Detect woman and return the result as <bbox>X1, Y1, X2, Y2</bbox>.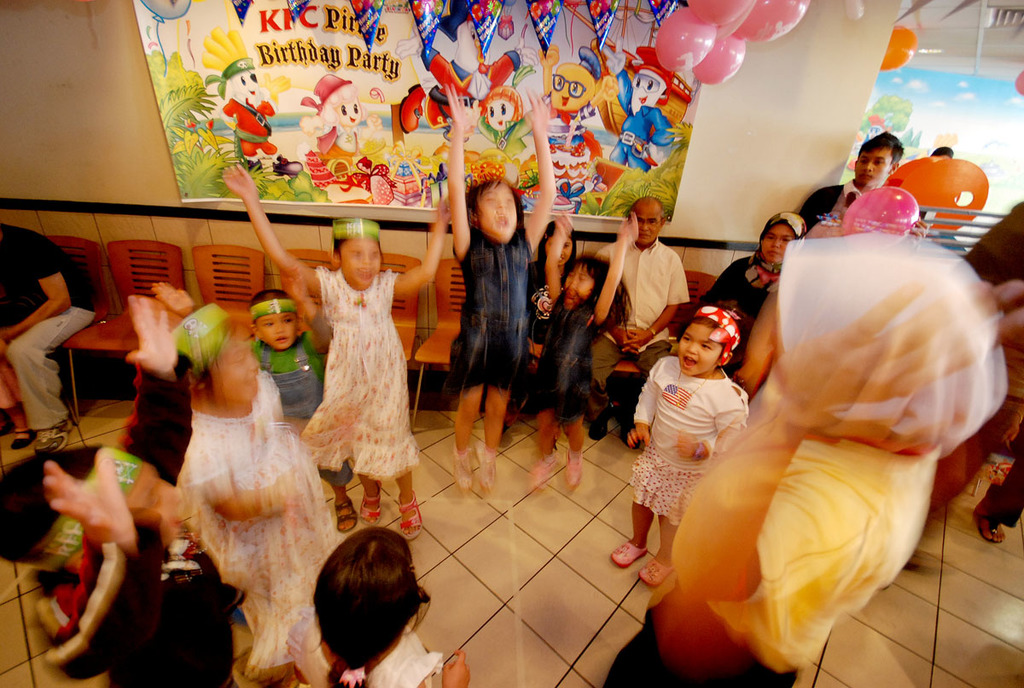
<bbox>682, 212, 807, 389</bbox>.
